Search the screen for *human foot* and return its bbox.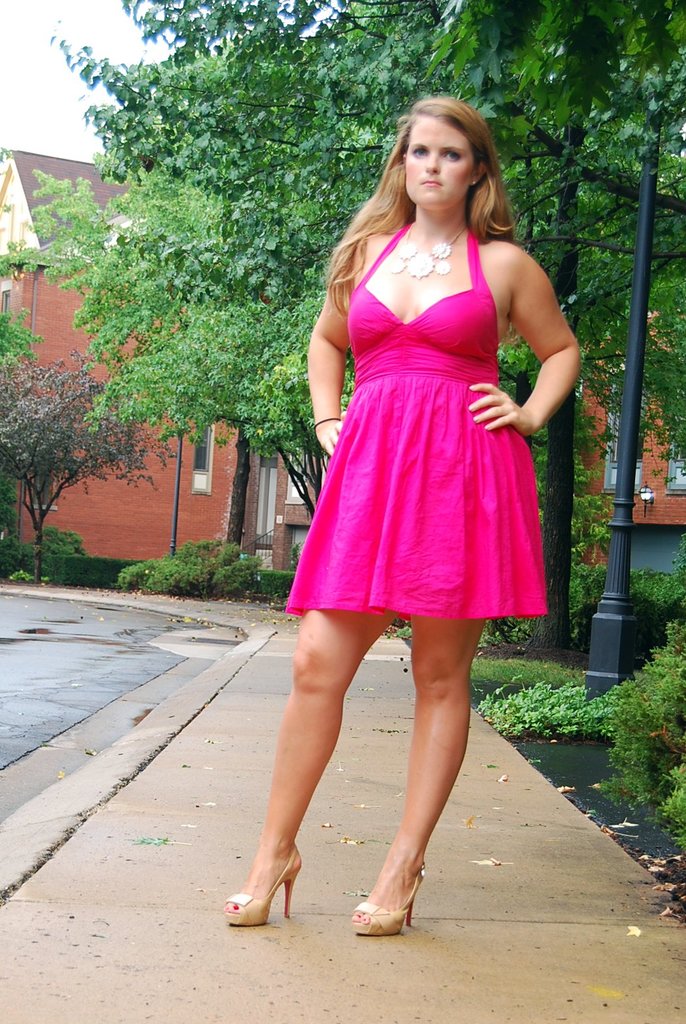
Found: select_region(224, 839, 297, 914).
